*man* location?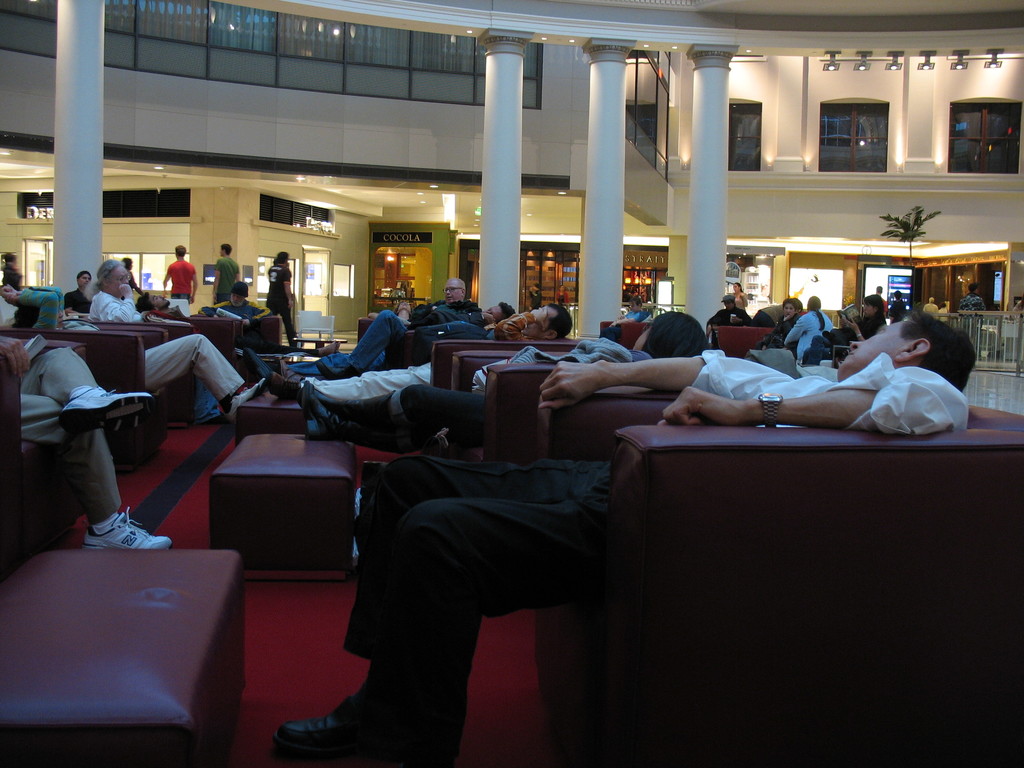
bbox=[292, 309, 710, 442]
